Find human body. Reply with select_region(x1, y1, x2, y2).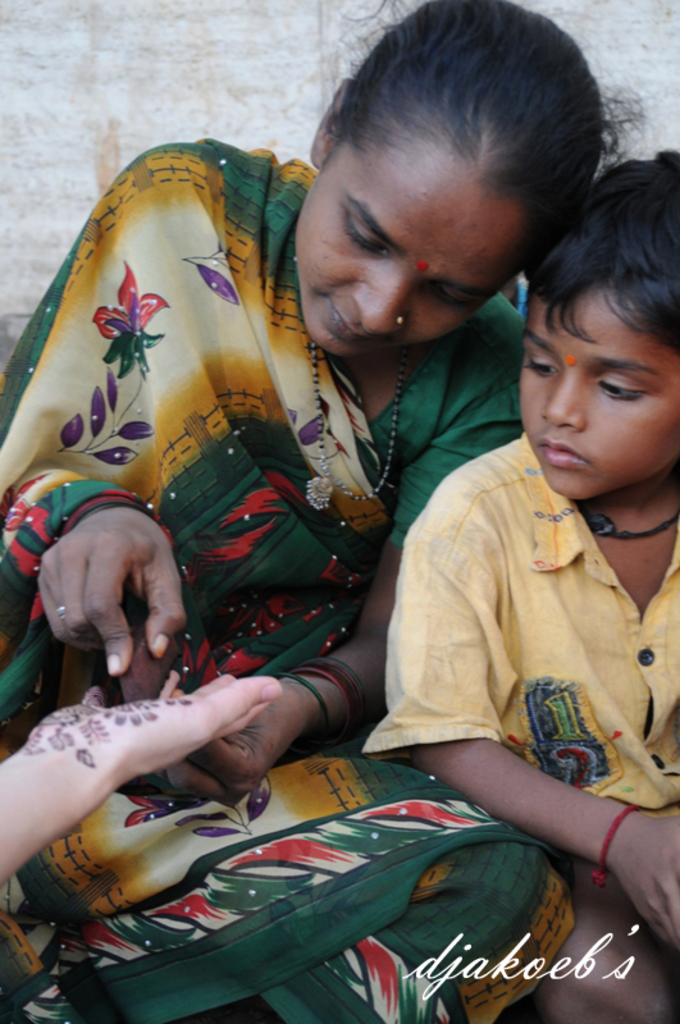
select_region(385, 250, 672, 920).
